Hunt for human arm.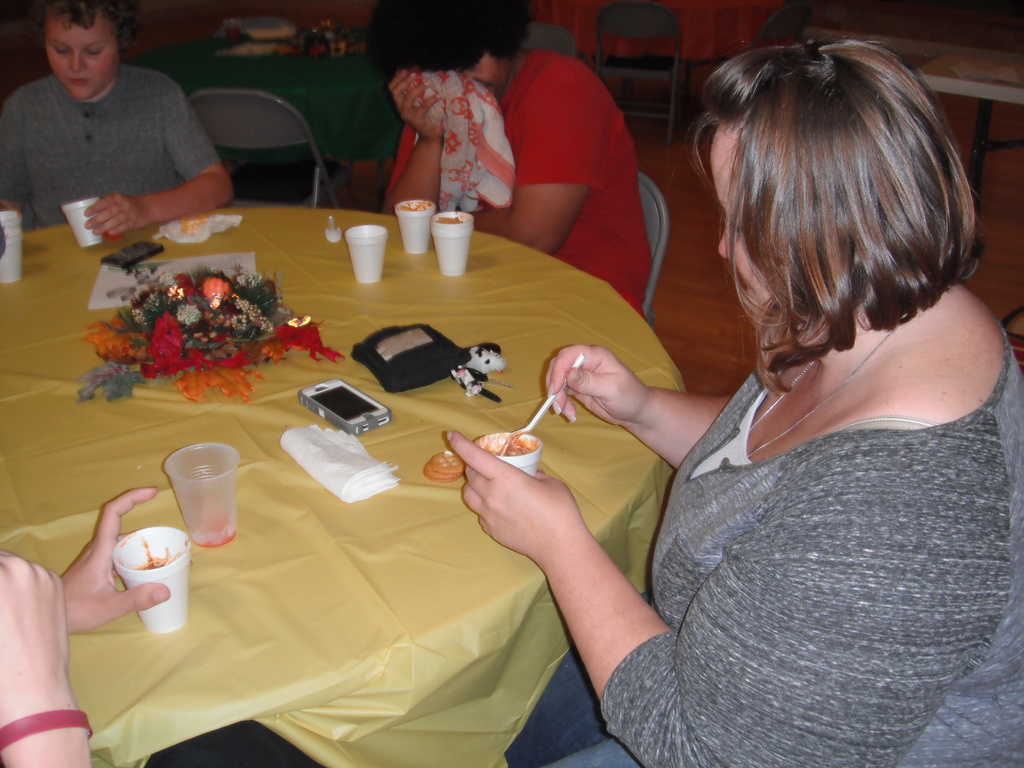
Hunted down at 540:336:741:472.
